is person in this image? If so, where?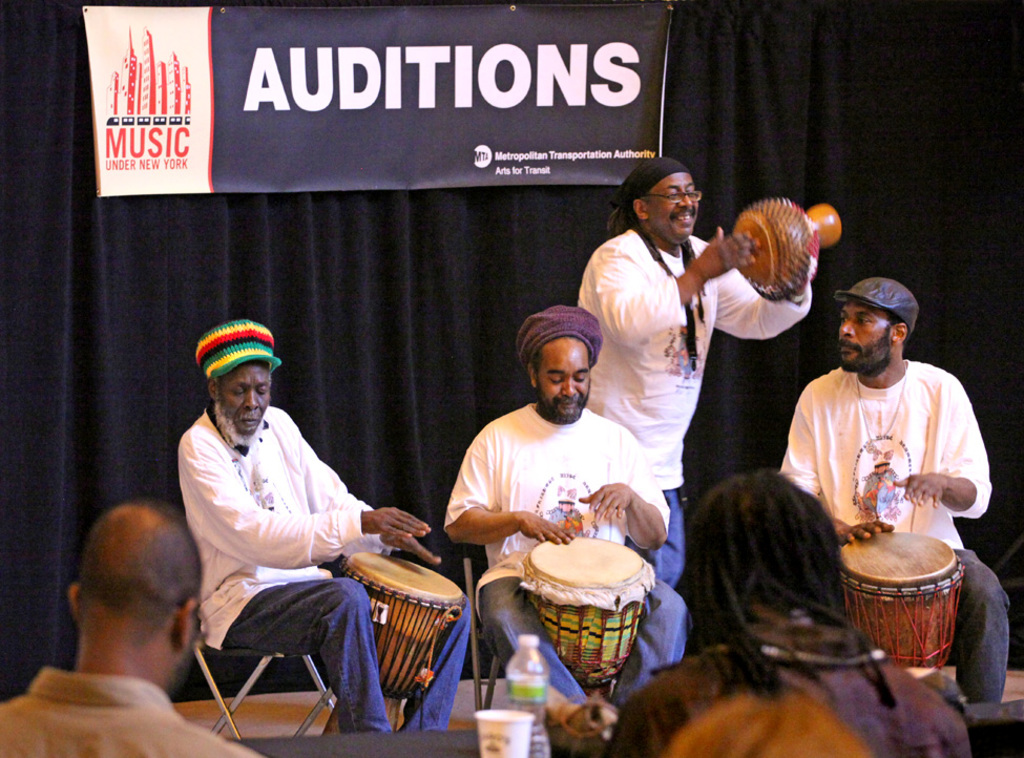
Yes, at (593, 468, 976, 757).
